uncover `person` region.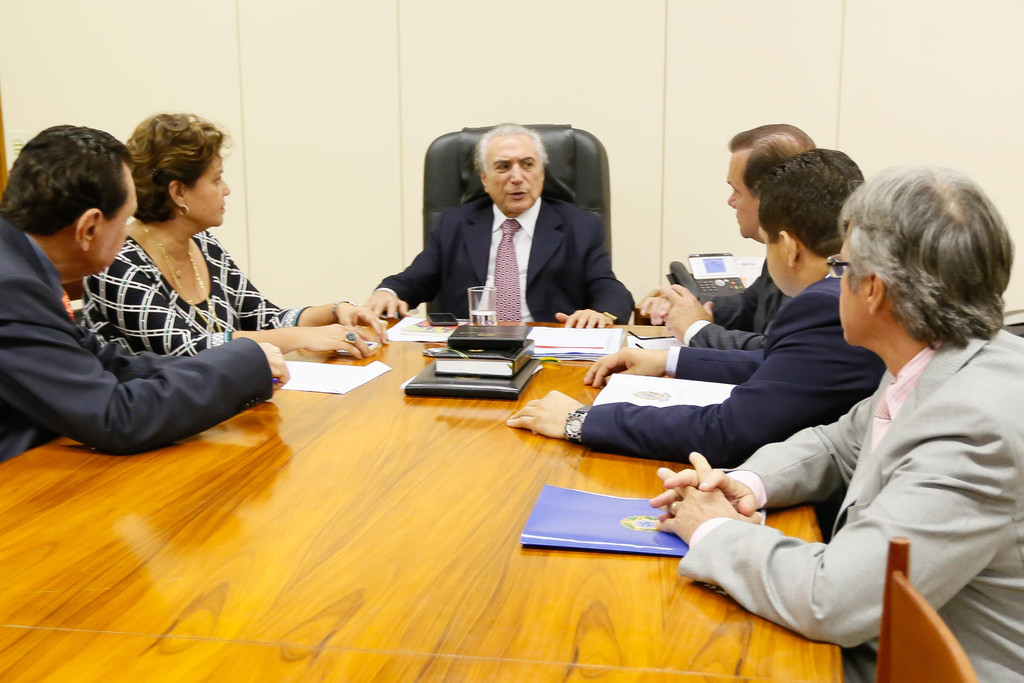
Uncovered: bbox=(0, 128, 288, 456).
